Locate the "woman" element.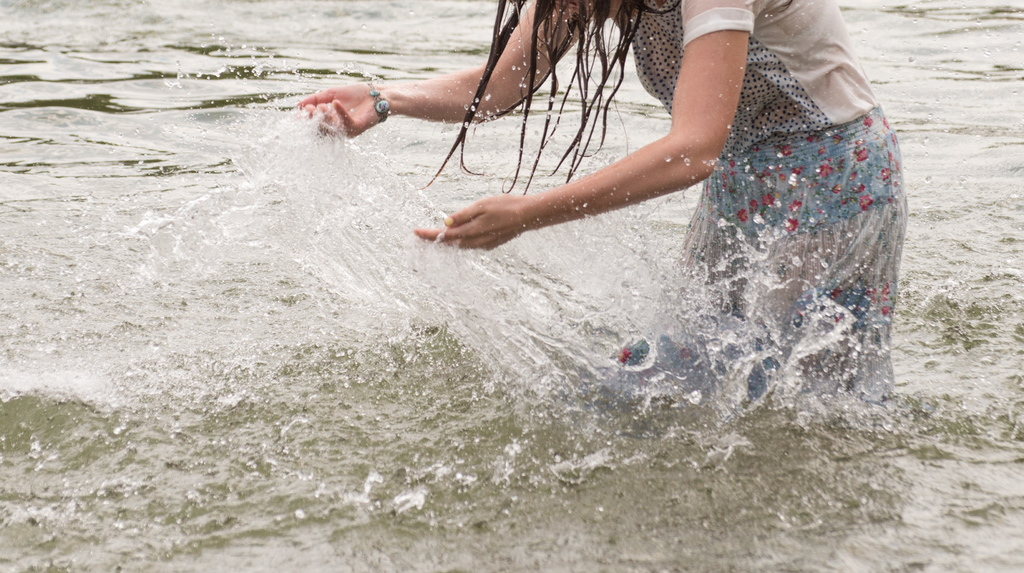
Element bbox: bbox=(270, 10, 932, 426).
